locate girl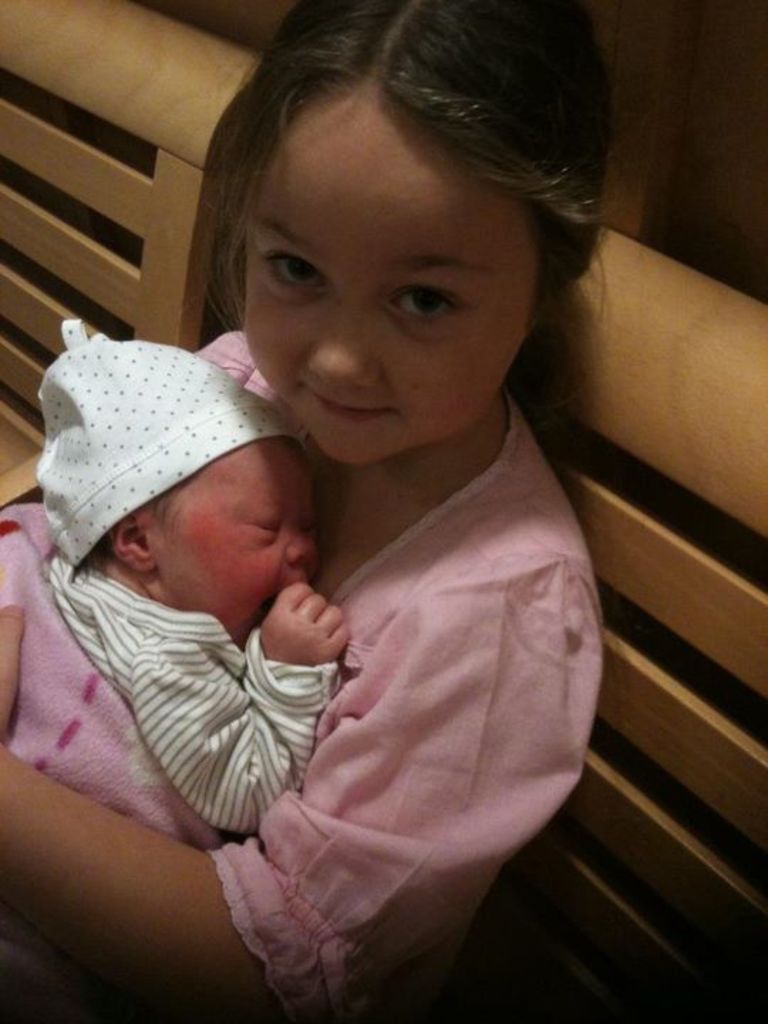
0 0 623 1023
